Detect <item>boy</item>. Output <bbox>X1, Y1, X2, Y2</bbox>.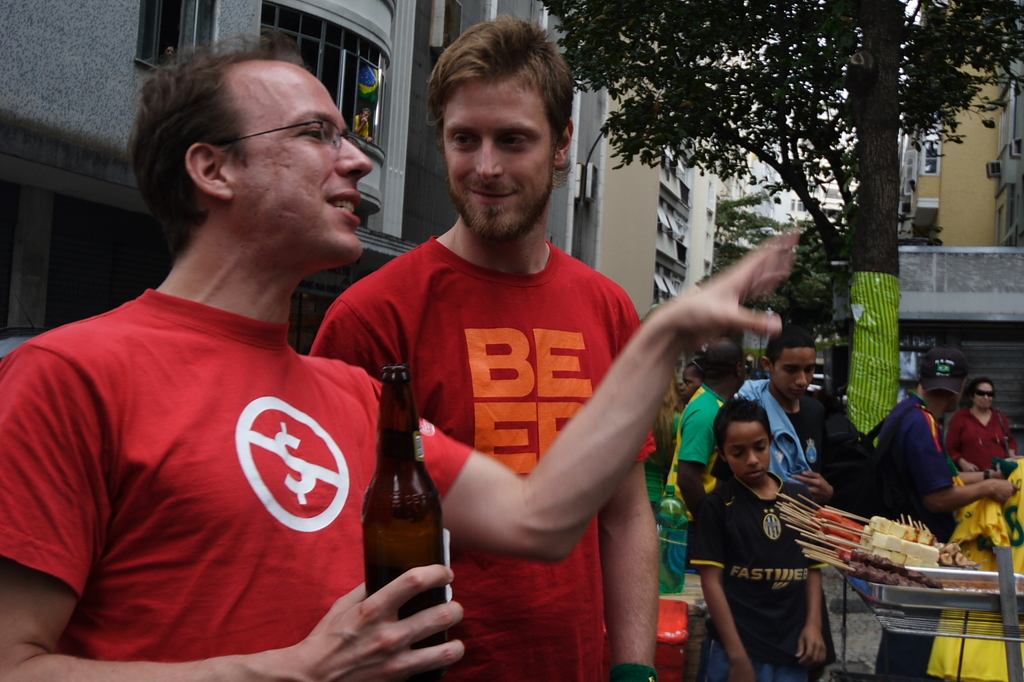
<bbox>307, 13, 658, 681</bbox>.
